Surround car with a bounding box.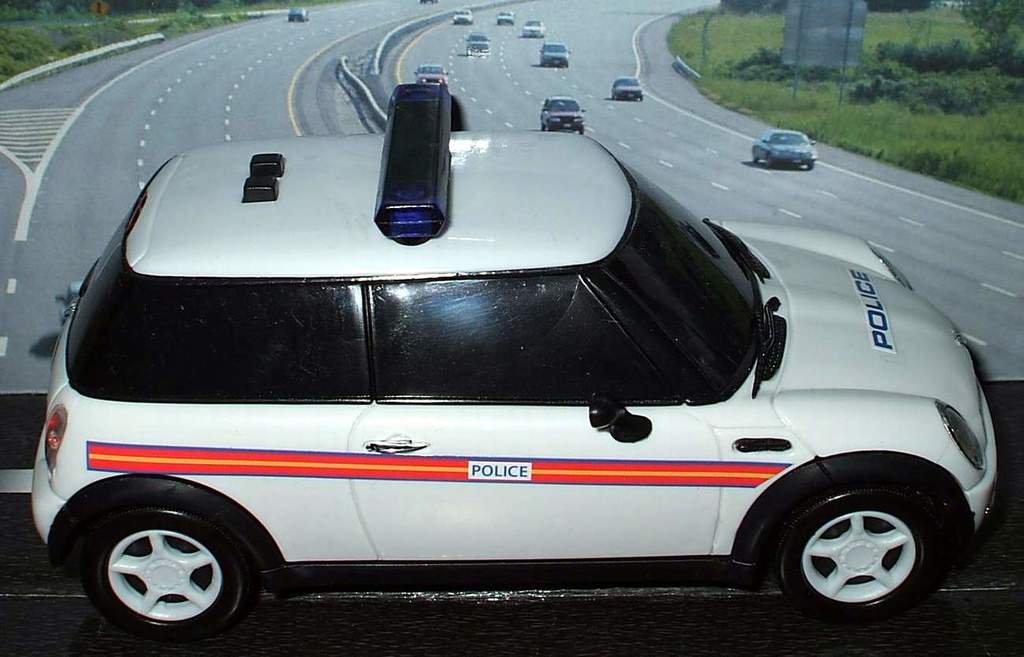
detection(32, 83, 997, 643).
